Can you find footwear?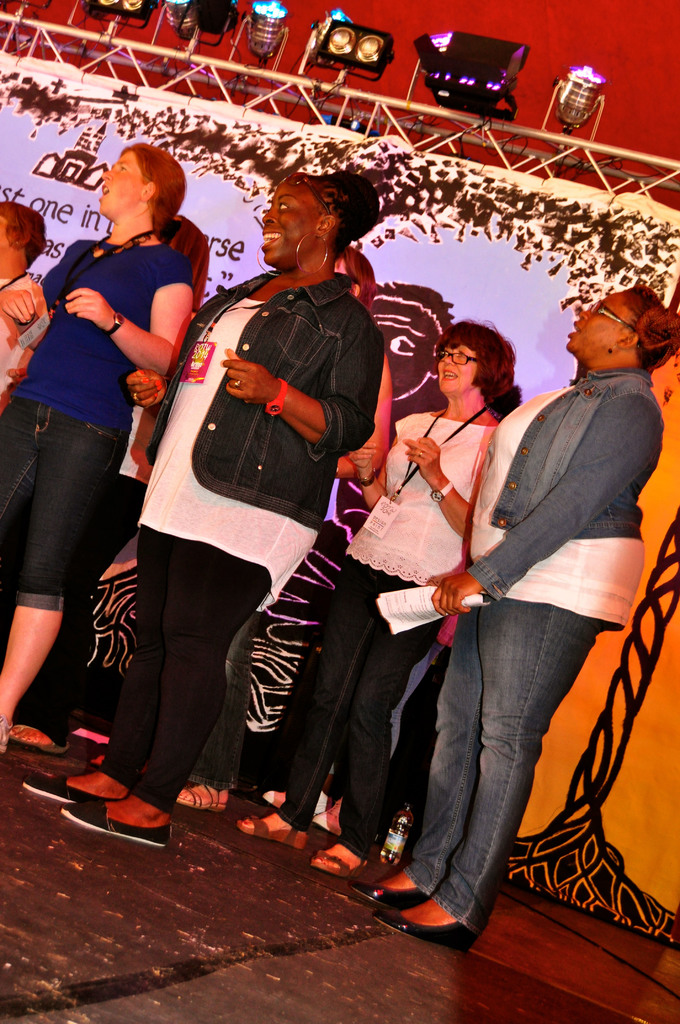
Yes, bounding box: [x1=369, y1=911, x2=468, y2=951].
